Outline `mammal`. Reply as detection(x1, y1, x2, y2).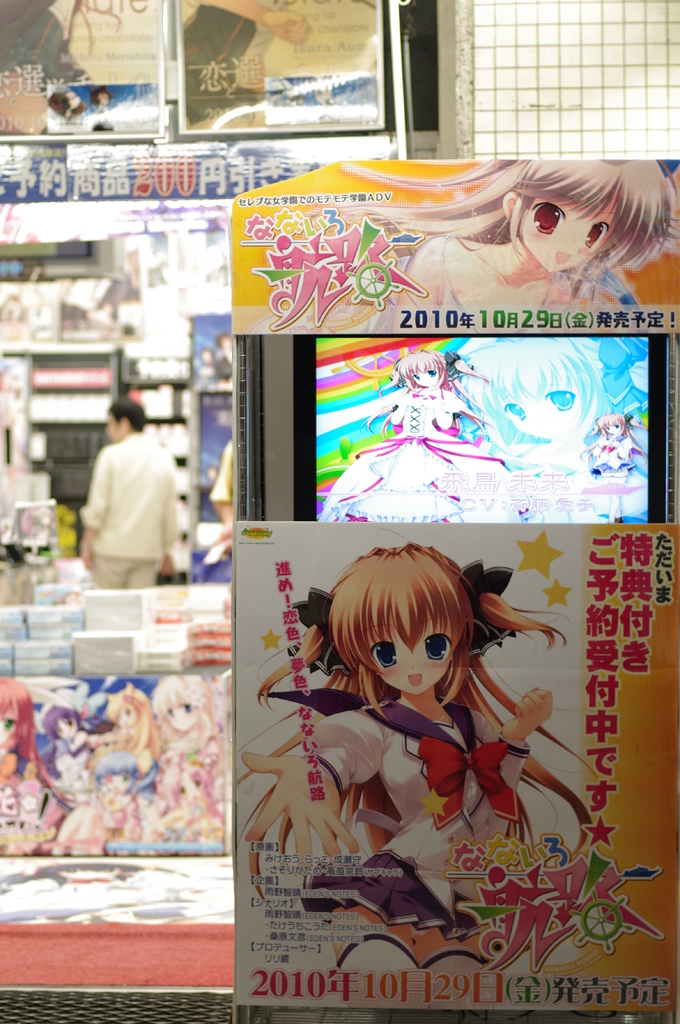
detection(151, 745, 225, 862).
